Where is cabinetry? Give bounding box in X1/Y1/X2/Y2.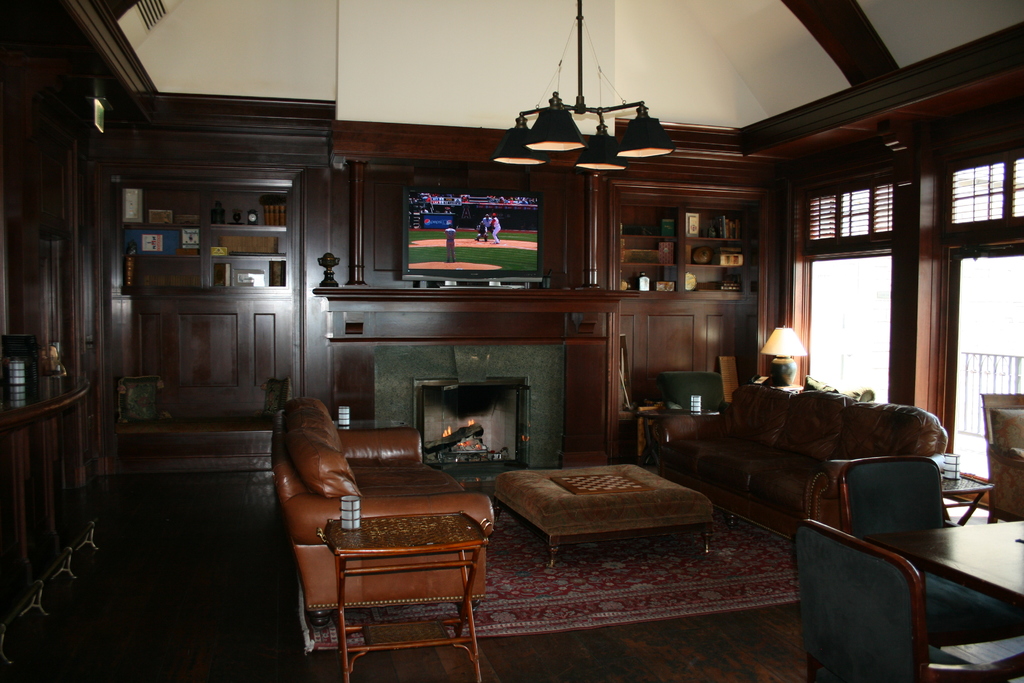
0/343/147/635.
